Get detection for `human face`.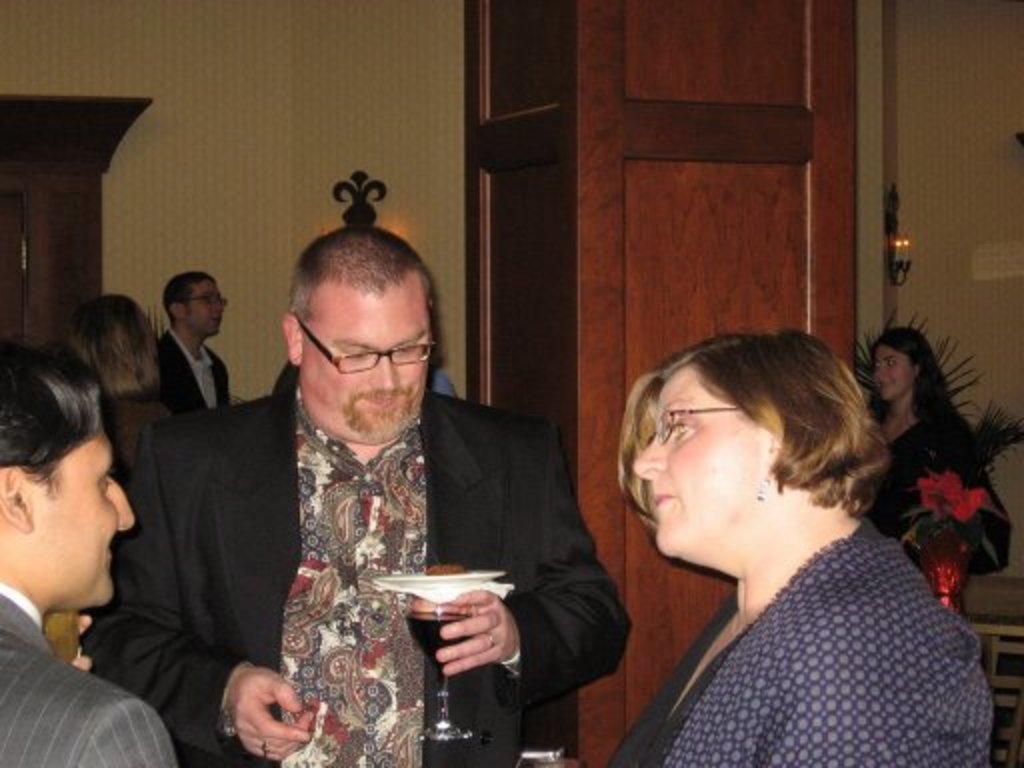
Detection: rect(630, 360, 766, 560).
